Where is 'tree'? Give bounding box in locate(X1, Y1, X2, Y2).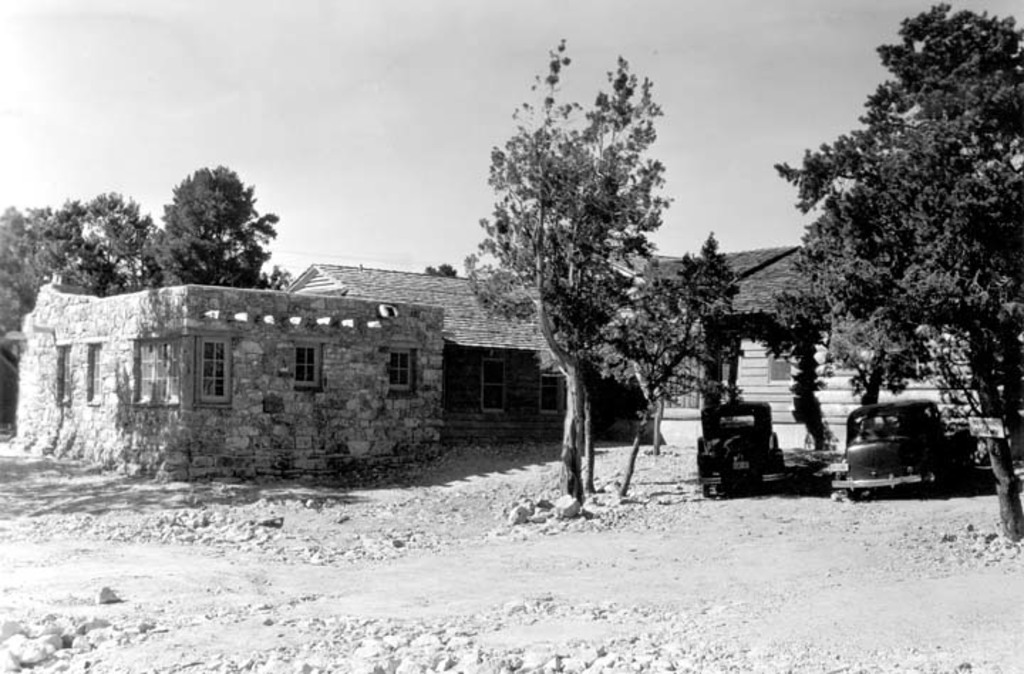
locate(0, 165, 282, 429).
